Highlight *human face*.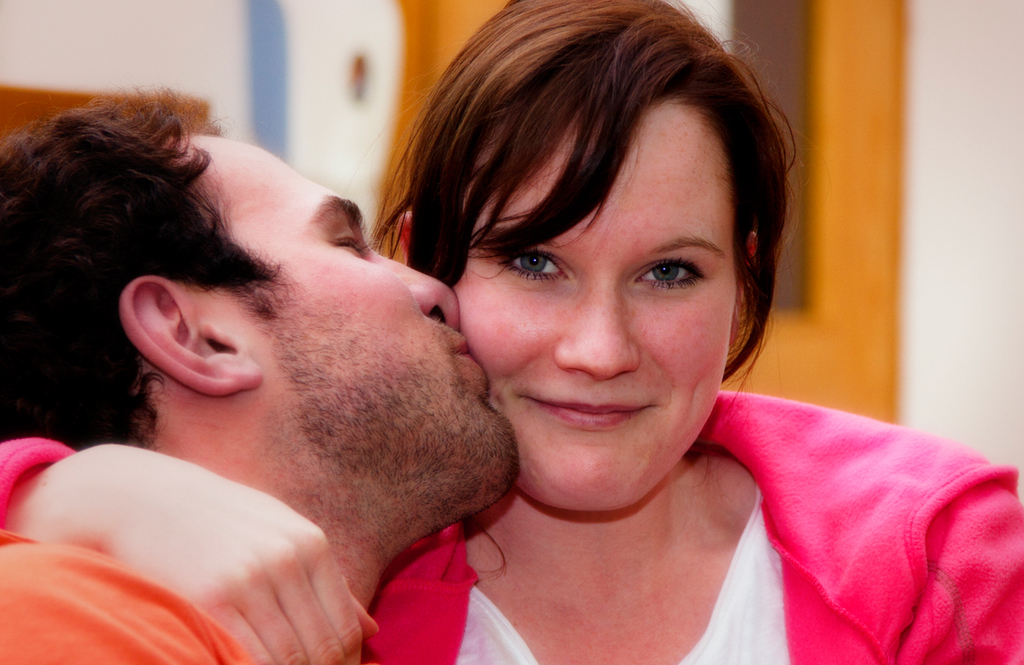
Highlighted region: select_region(190, 134, 521, 538).
